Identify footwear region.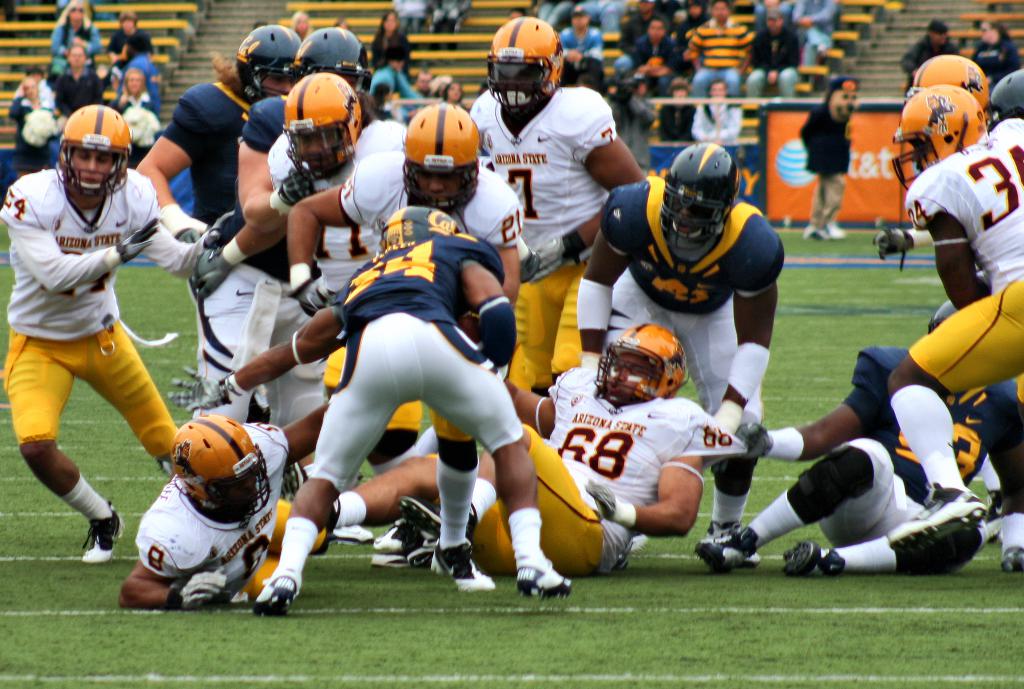
Region: rect(804, 226, 853, 241).
